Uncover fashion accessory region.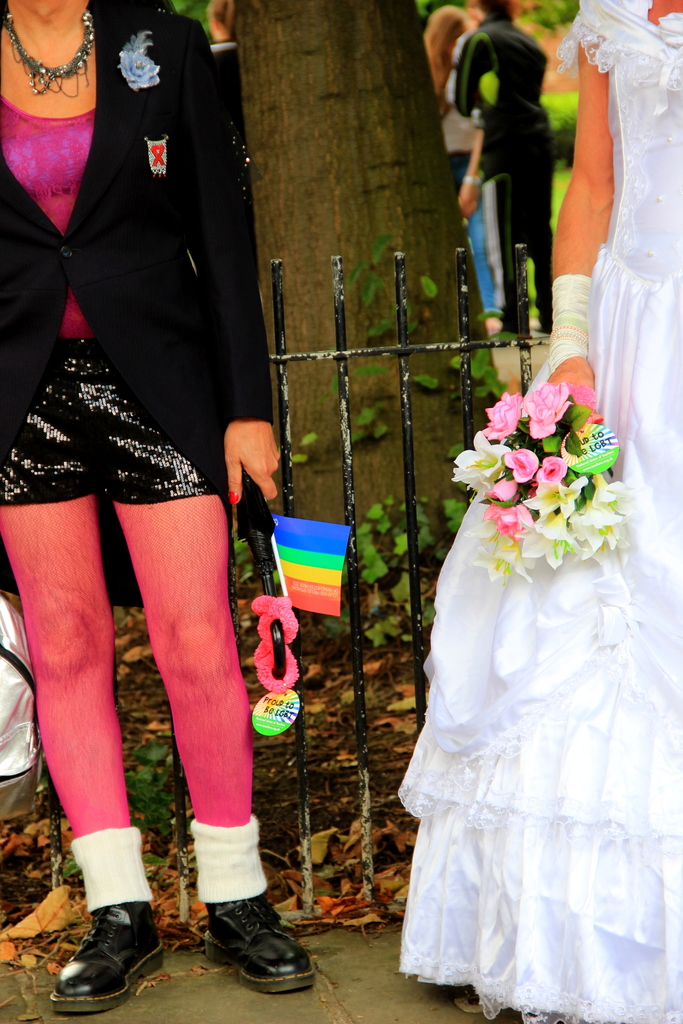
Uncovered: box=[69, 826, 155, 915].
